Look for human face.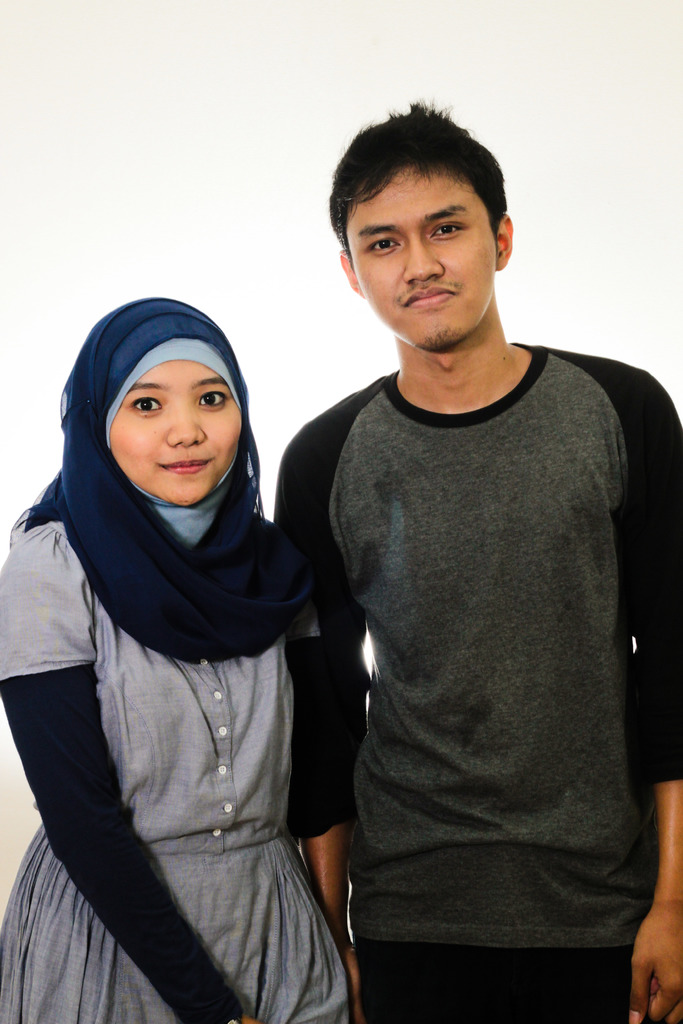
Found: 341:160:498:333.
